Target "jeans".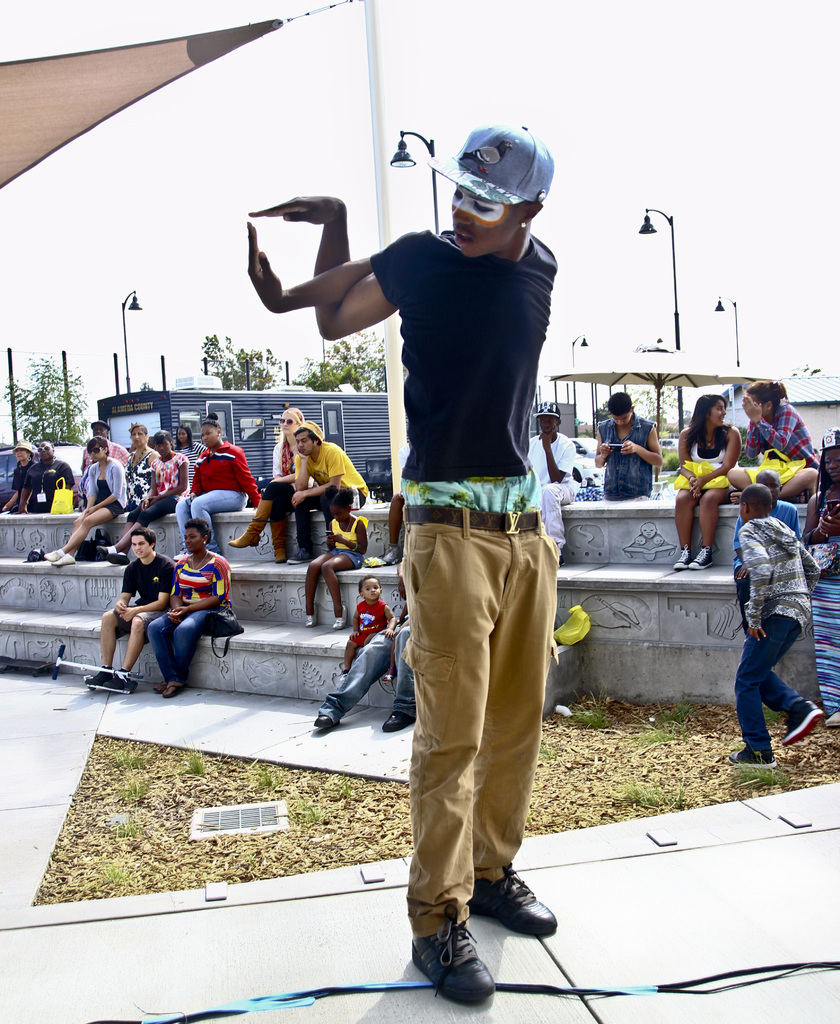
Target region: <bbox>148, 606, 220, 681</bbox>.
